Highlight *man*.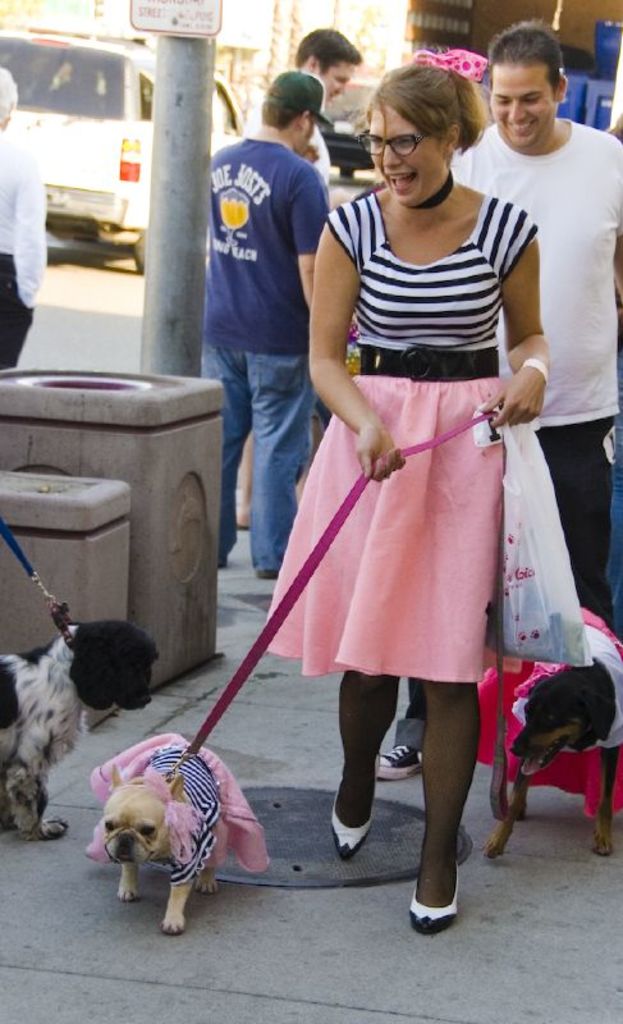
Highlighted region: (0, 69, 52, 380).
